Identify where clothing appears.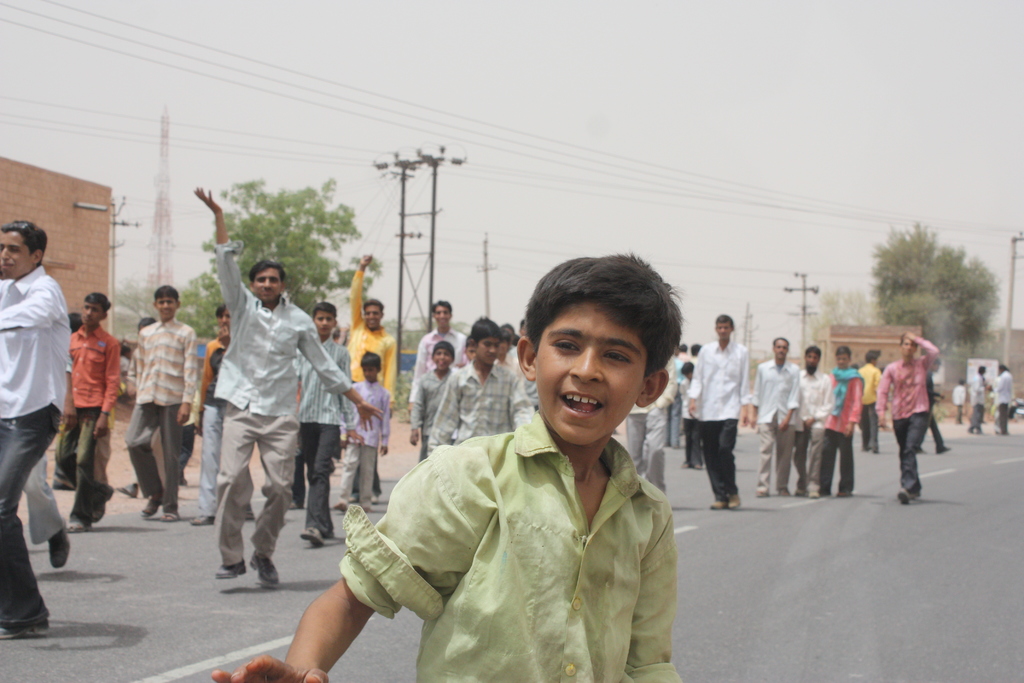
Appears at box(785, 372, 828, 489).
